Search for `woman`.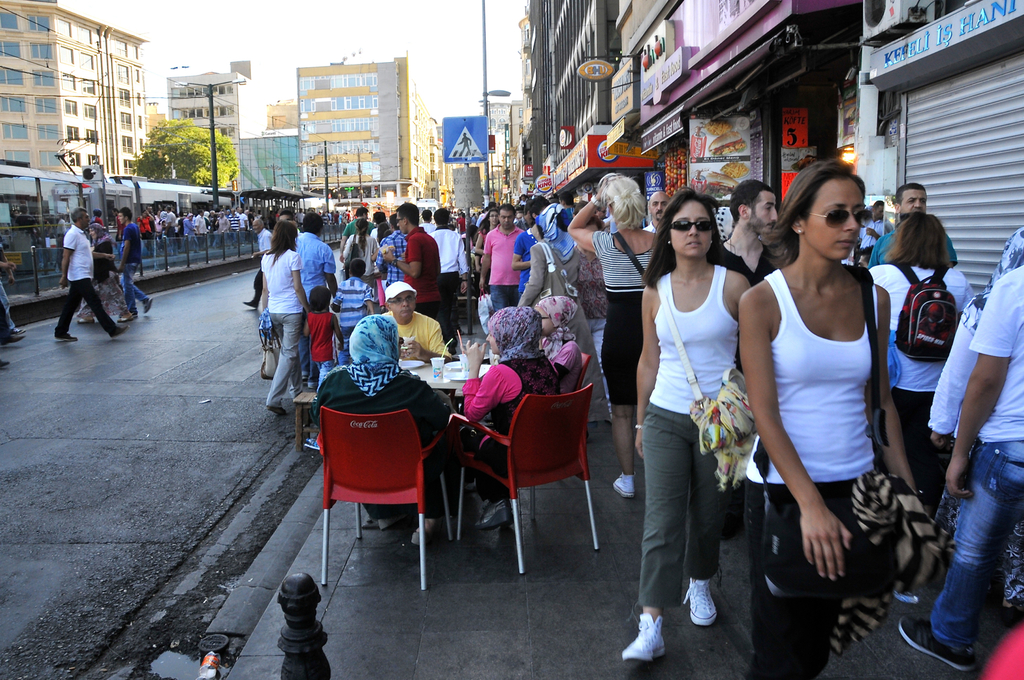
Found at 857 217 977 460.
